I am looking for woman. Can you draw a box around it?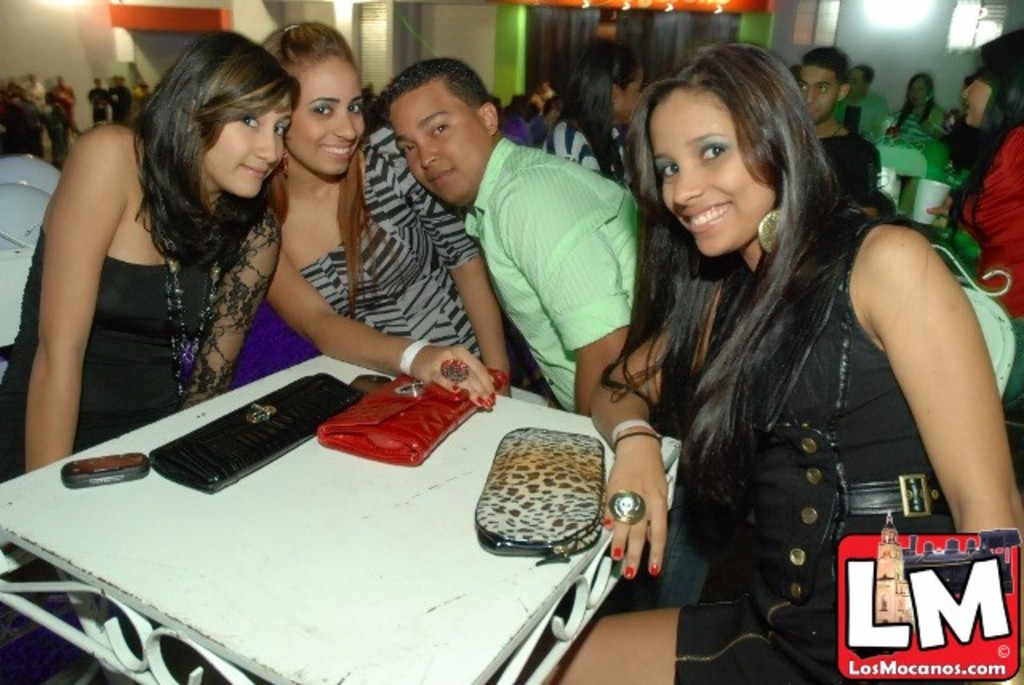
Sure, the bounding box is 909 61 1022 323.
